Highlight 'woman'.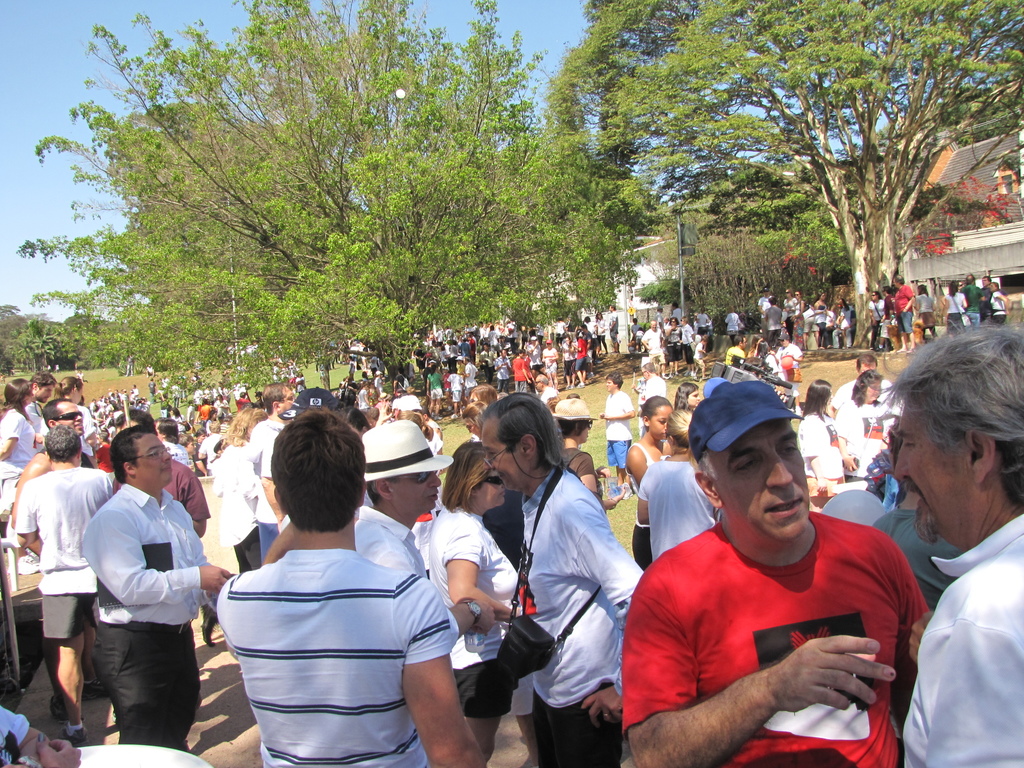
Highlighted region: 627, 396, 671, 580.
